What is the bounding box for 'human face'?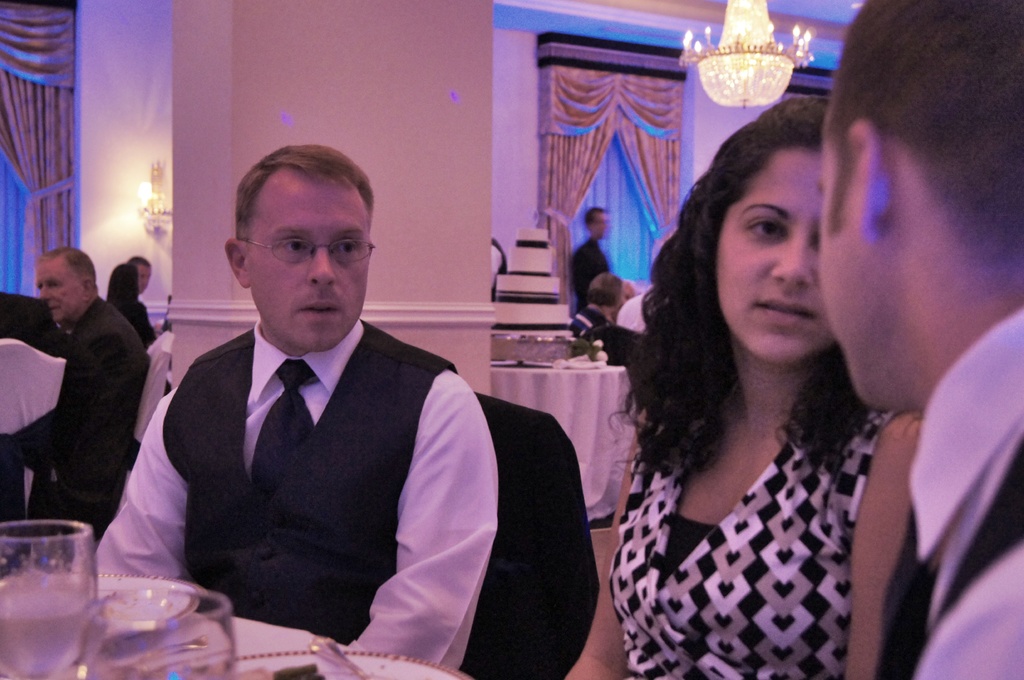
<region>137, 258, 152, 300</region>.
